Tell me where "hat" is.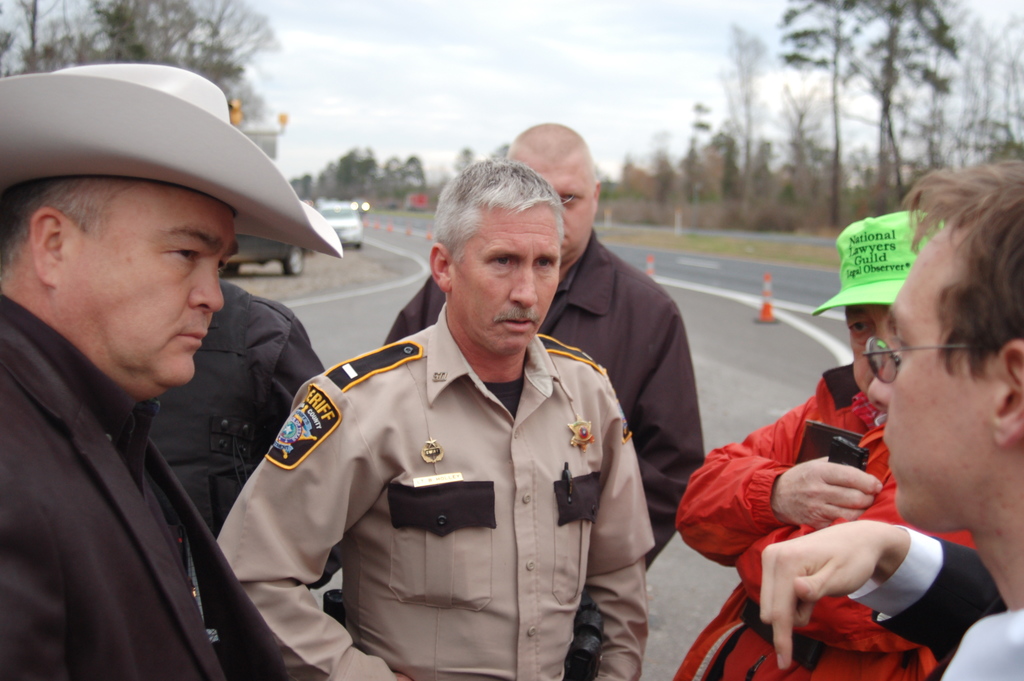
"hat" is at crop(0, 63, 345, 261).
